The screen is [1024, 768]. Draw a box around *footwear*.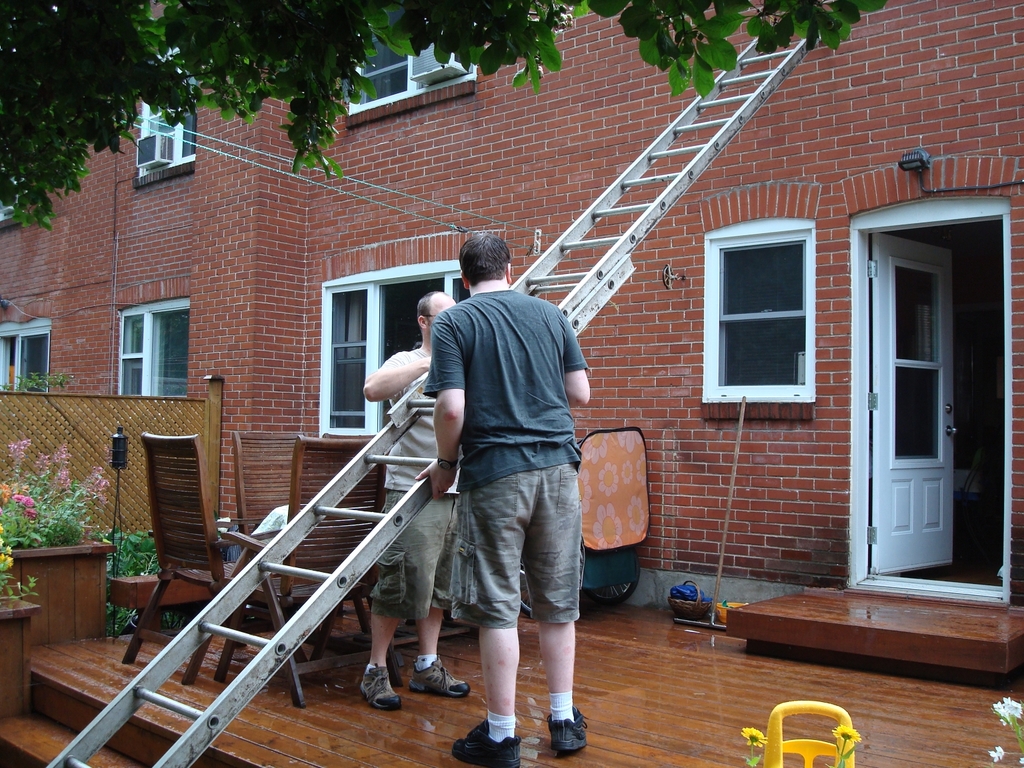
region(547, 706, 590, 752).
